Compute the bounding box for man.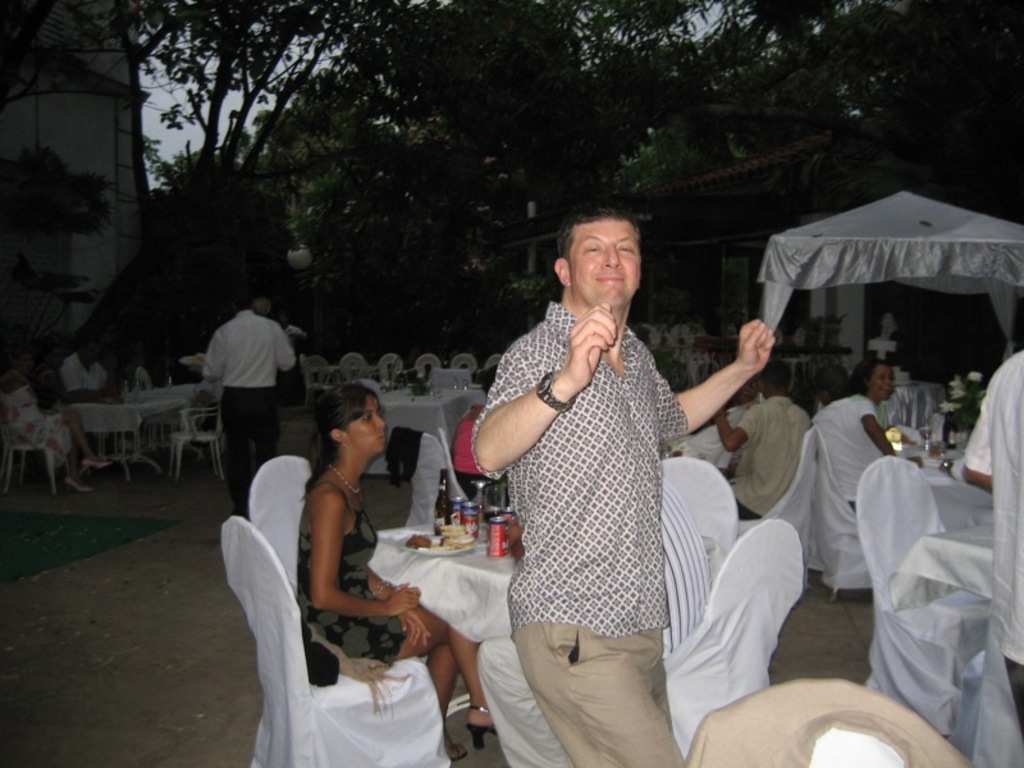
447, 365, 504, 506.
